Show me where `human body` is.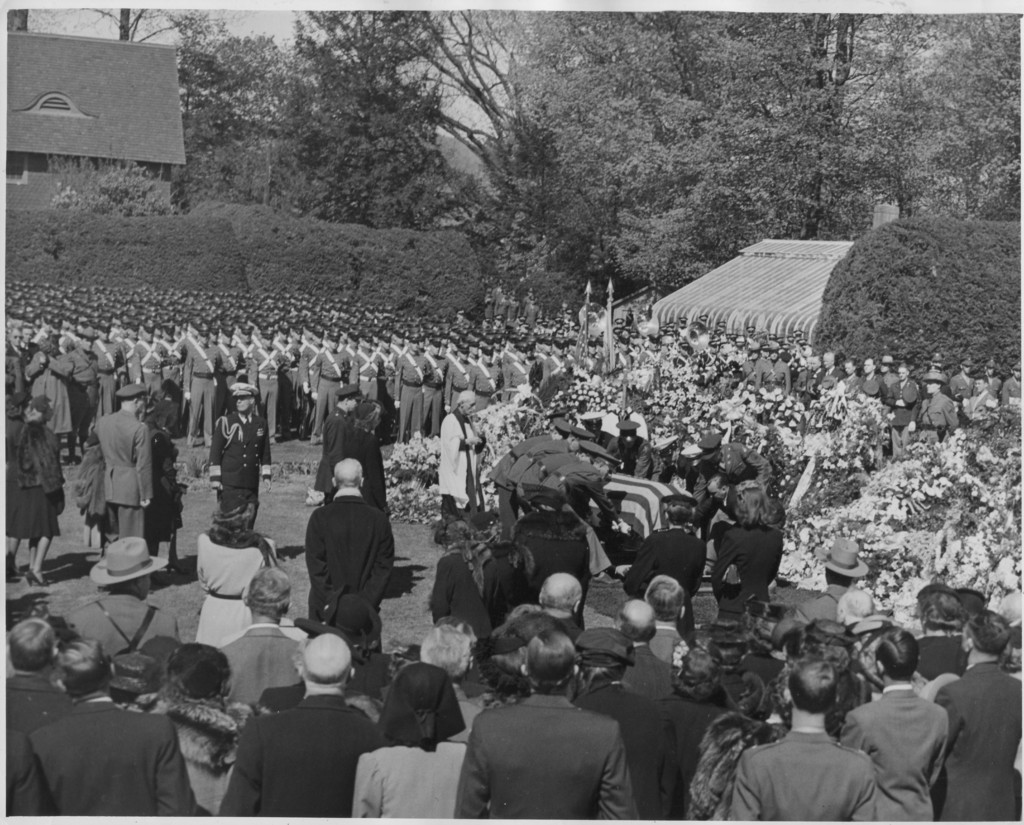
`human body` is at locate(292, 458, 399, 663).
